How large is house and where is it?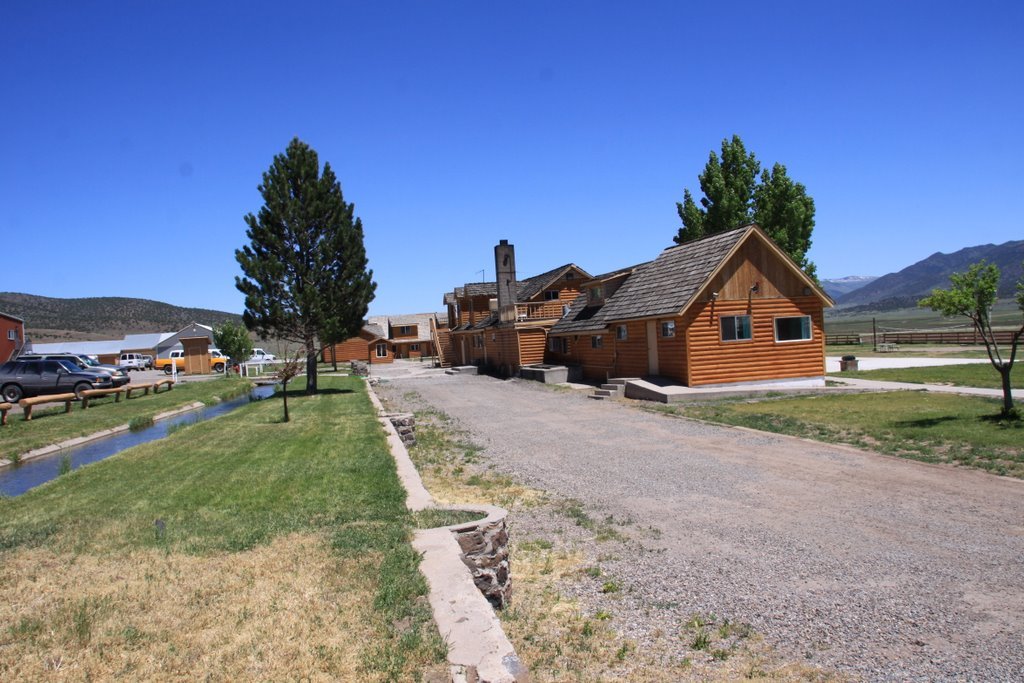
Bounding box: pyautogui.locateOnScreen(444, 261, 605, 386).
